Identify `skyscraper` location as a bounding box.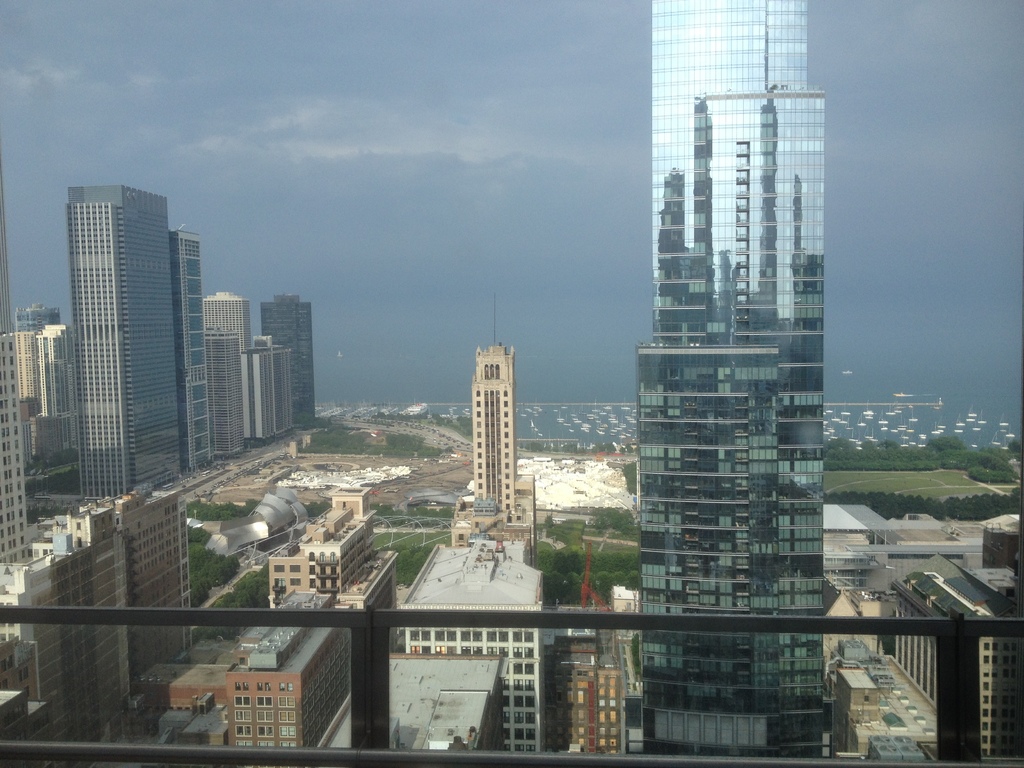
[261, 287, 330, 433].
